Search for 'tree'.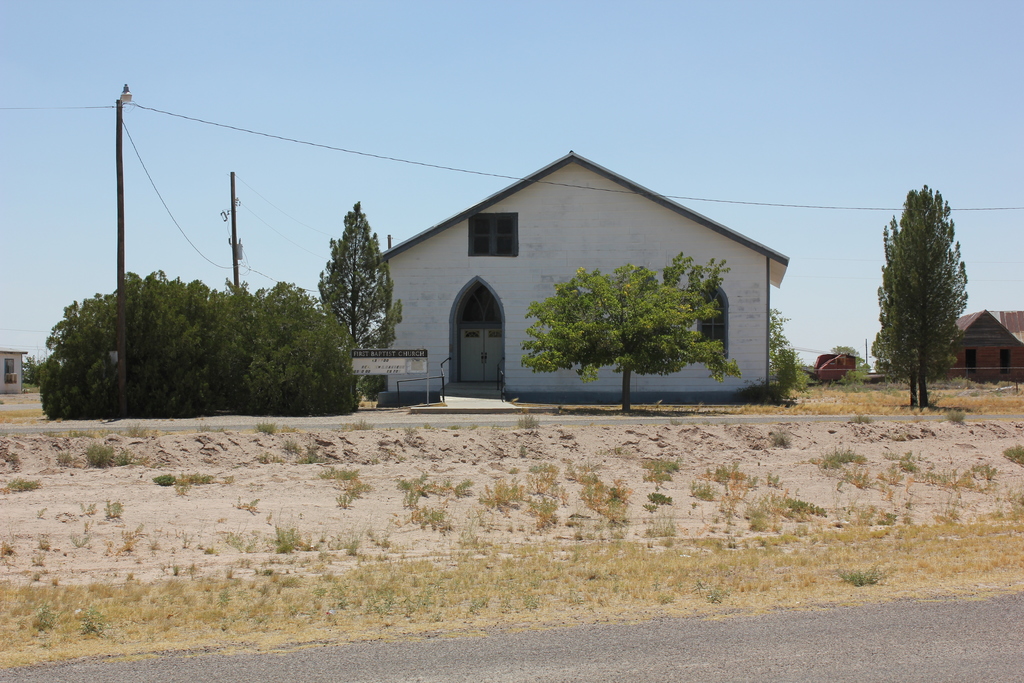
Found at [833,342,873,381].
